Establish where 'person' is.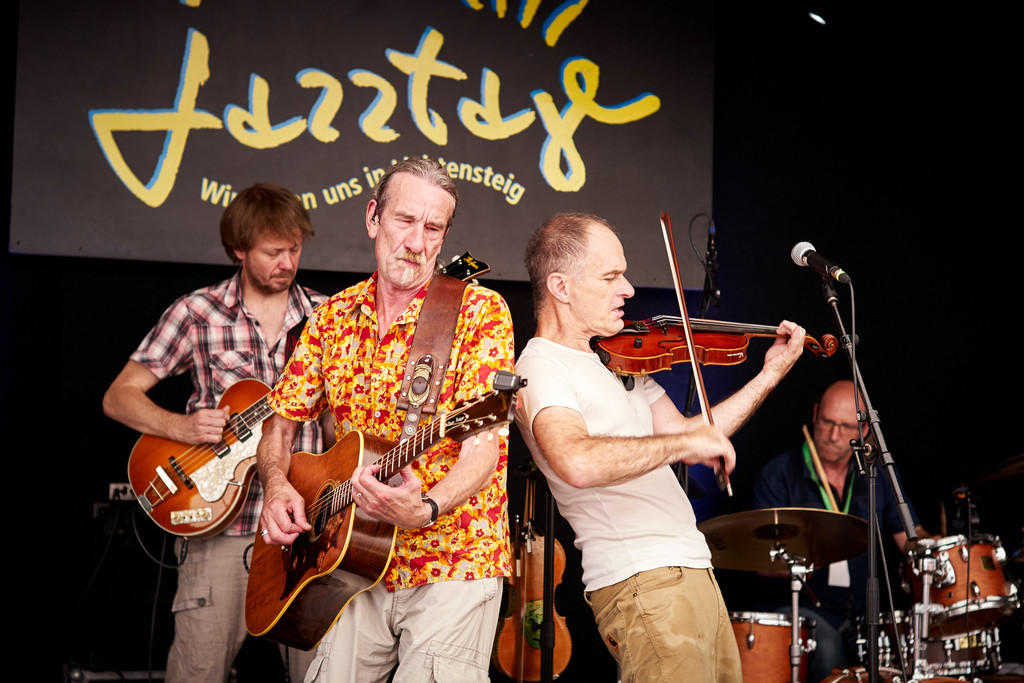
Established at pyautogui.locateOnScreen(740, 380, 910, 682).
